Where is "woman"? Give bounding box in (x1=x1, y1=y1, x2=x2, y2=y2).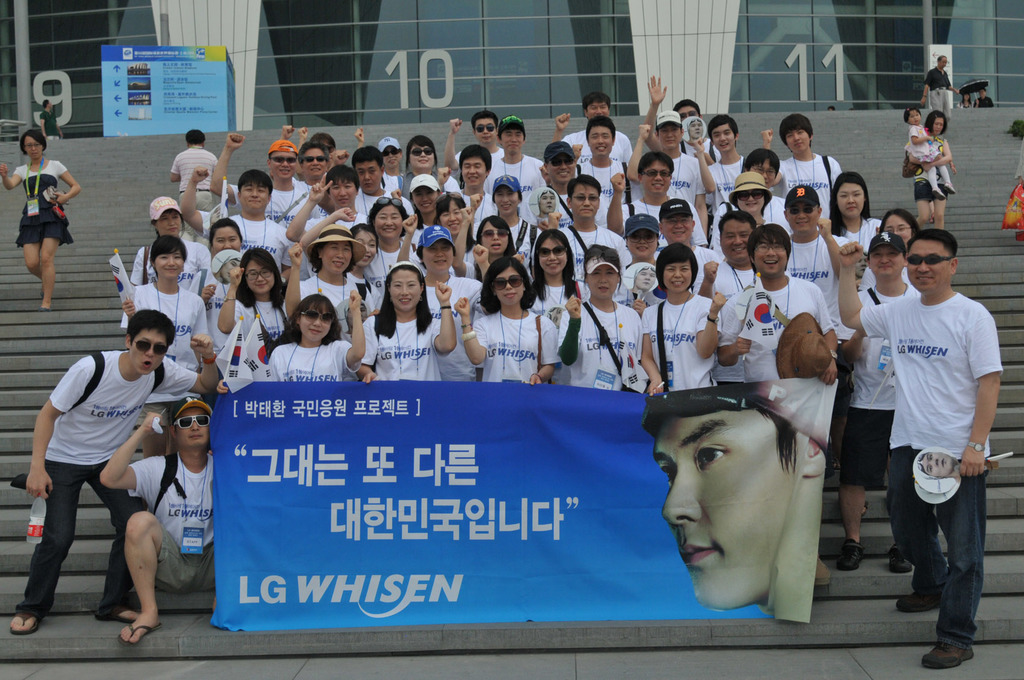
(x1=0, y1=131, x2=81, y2=311).
